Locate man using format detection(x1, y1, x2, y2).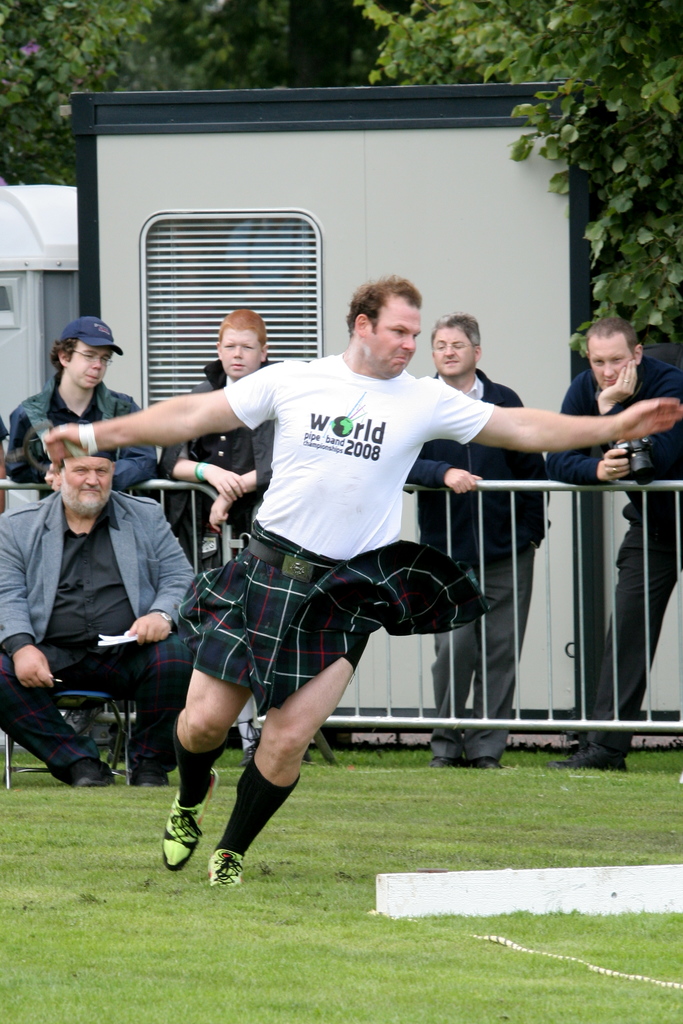
detection(397, 307, 558, 765).
